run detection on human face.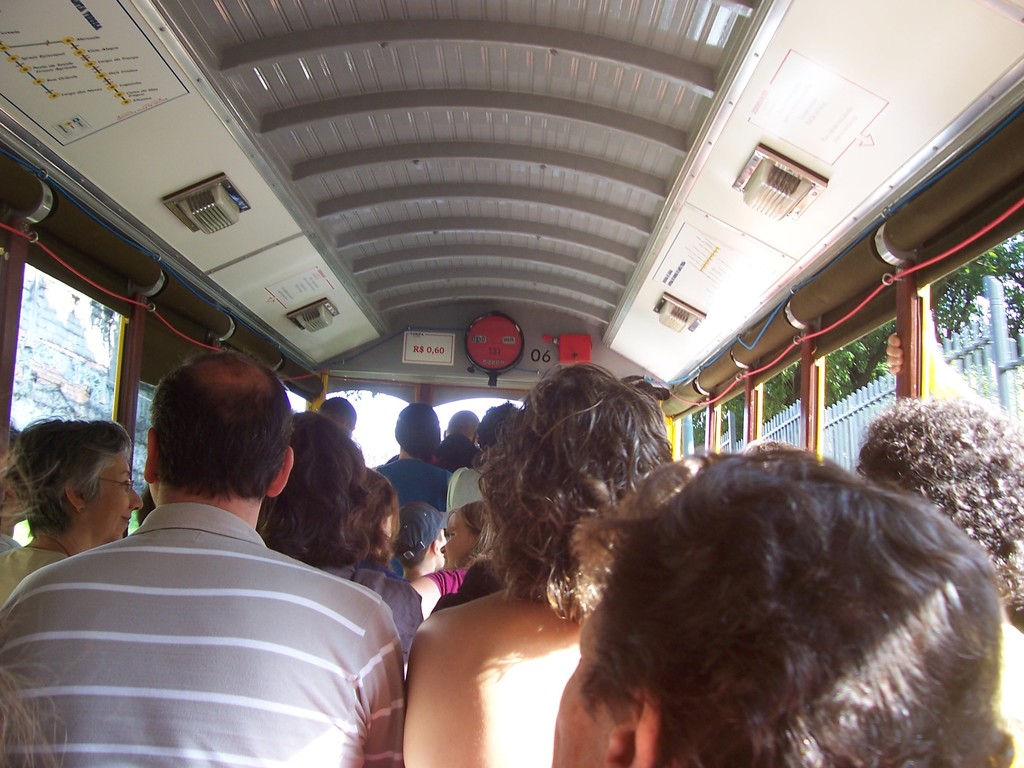
Result: l=439, t=518, r=471, b=575.
